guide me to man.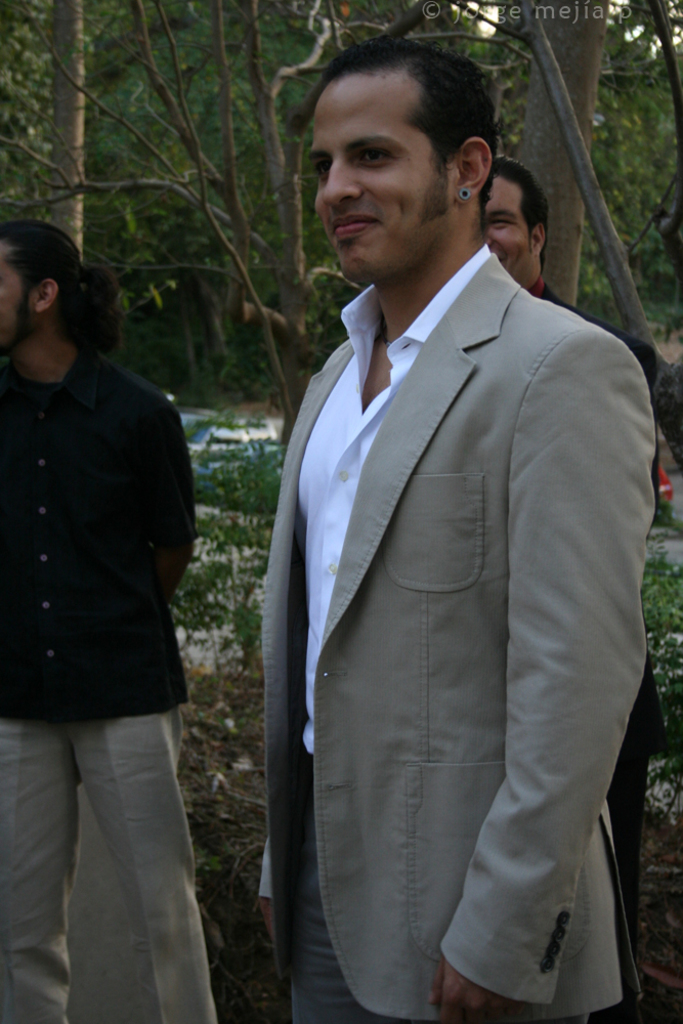
Guidance: bbox(451, 157, 663, 1023).
